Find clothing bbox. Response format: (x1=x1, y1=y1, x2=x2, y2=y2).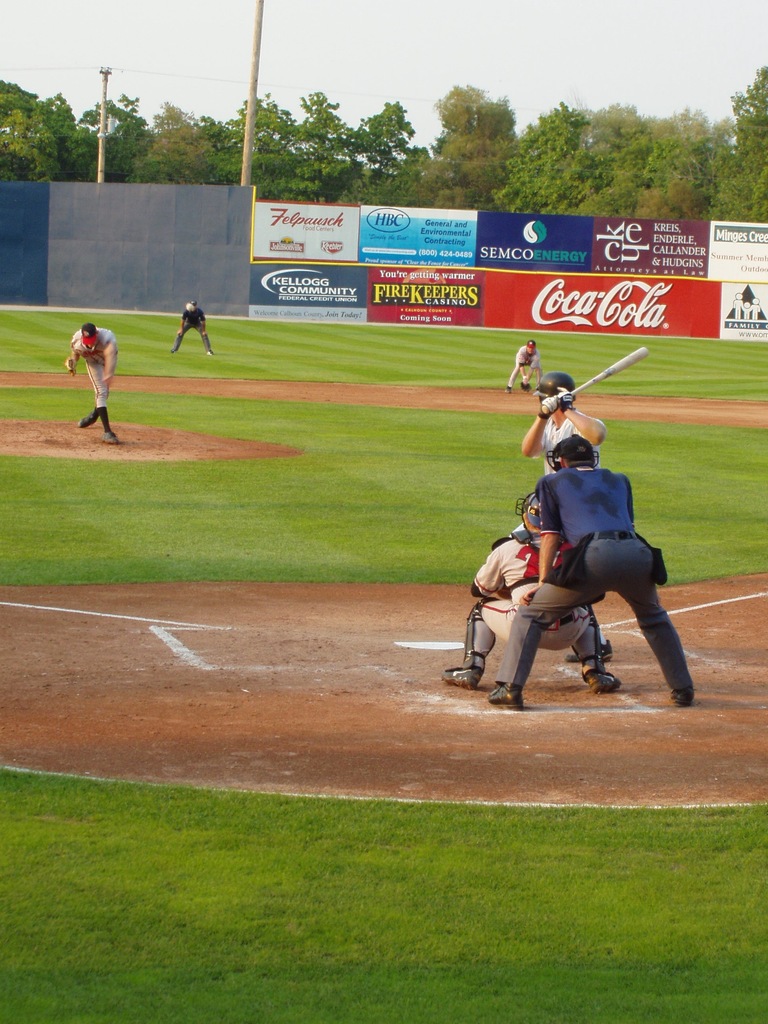
(x1=482, y1=449, x2=699, y2=704).
